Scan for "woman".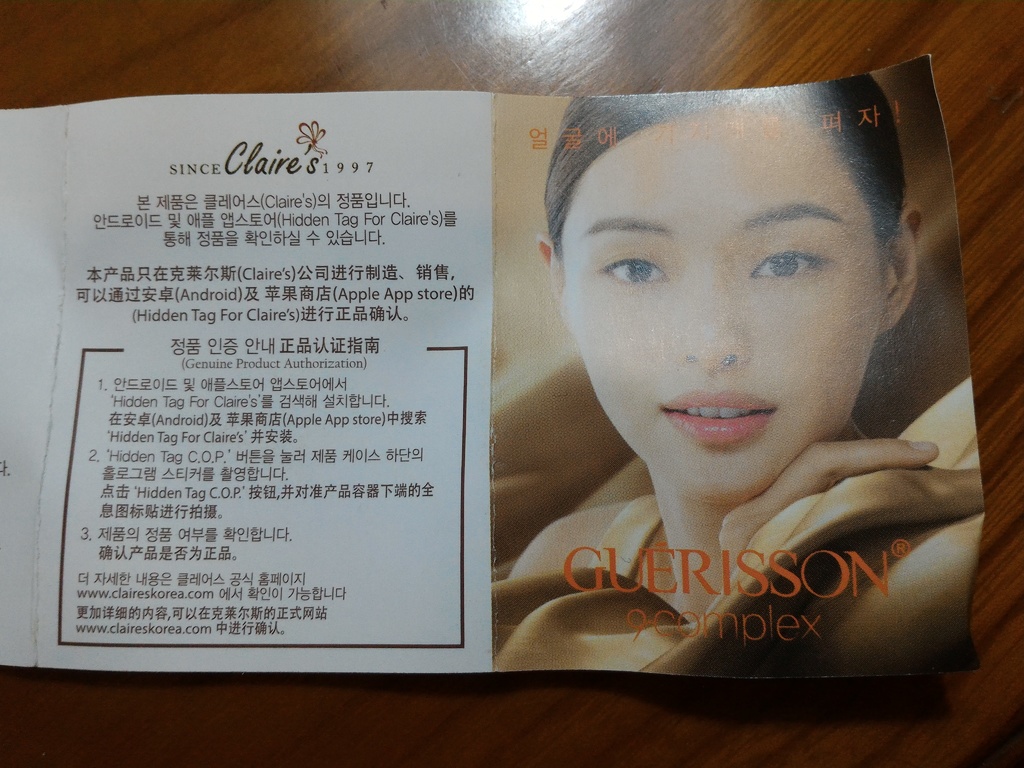
Scan result: <bbox>421, 68, 1007, 671</bbox>.
